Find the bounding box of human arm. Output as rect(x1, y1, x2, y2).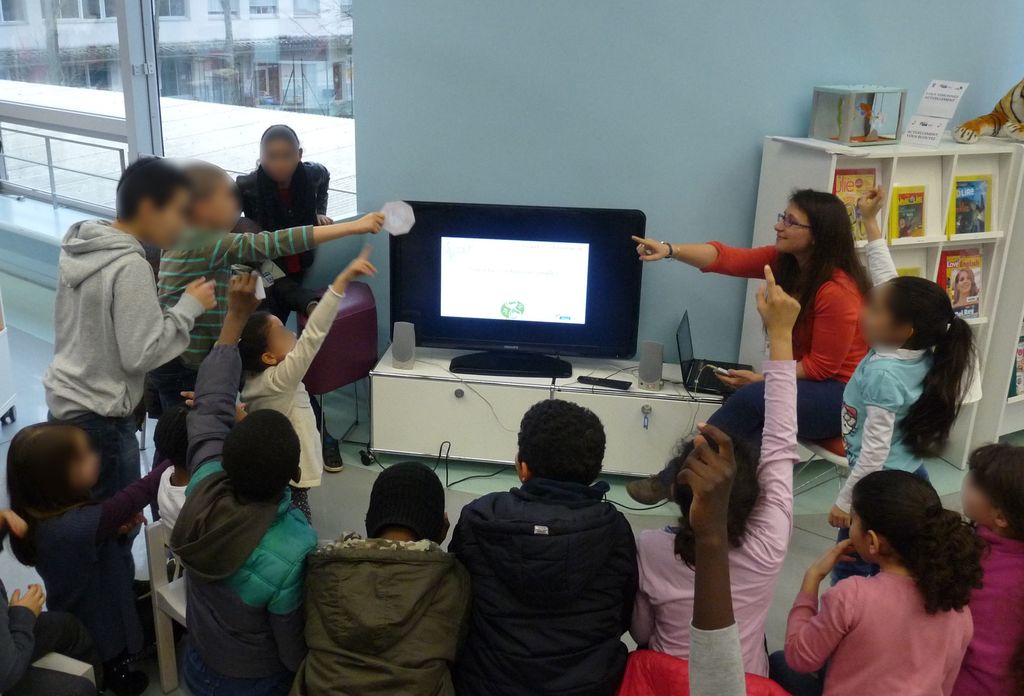
rect(102, 456, 165, 541).
